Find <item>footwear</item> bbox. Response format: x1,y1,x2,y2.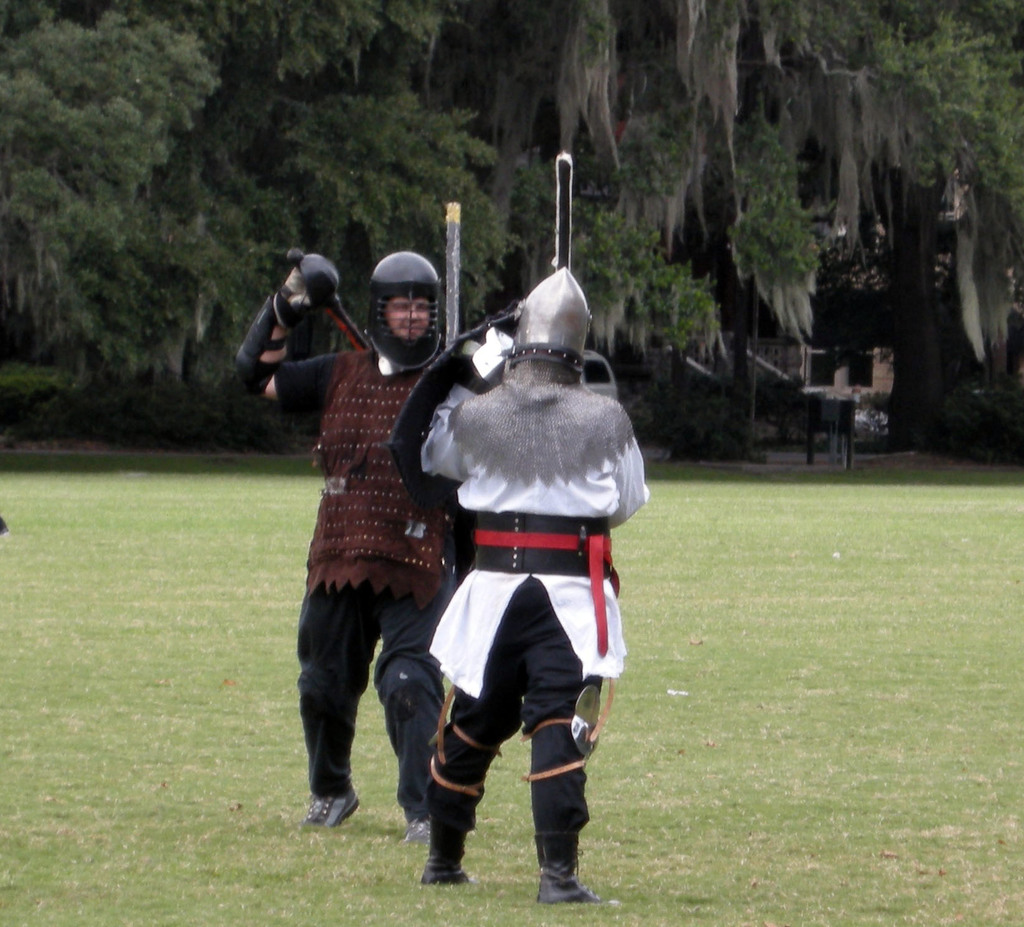
404,816,432,841.
